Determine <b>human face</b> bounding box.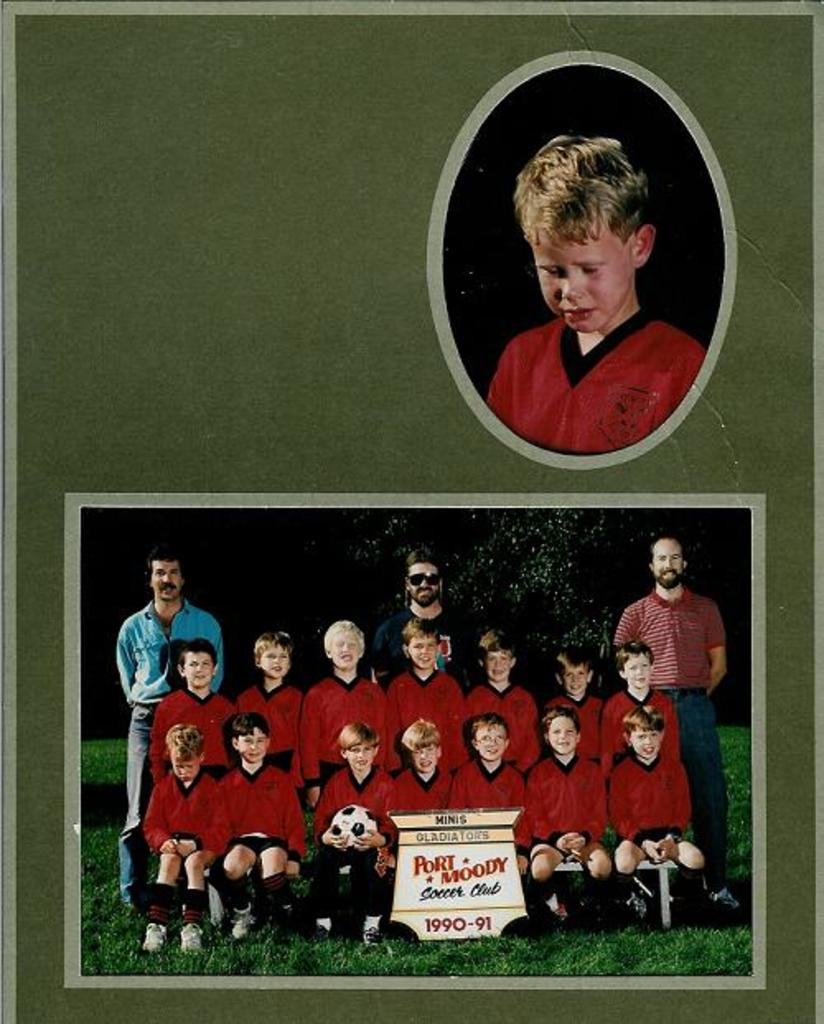
Determined: 483,650,509,678.
